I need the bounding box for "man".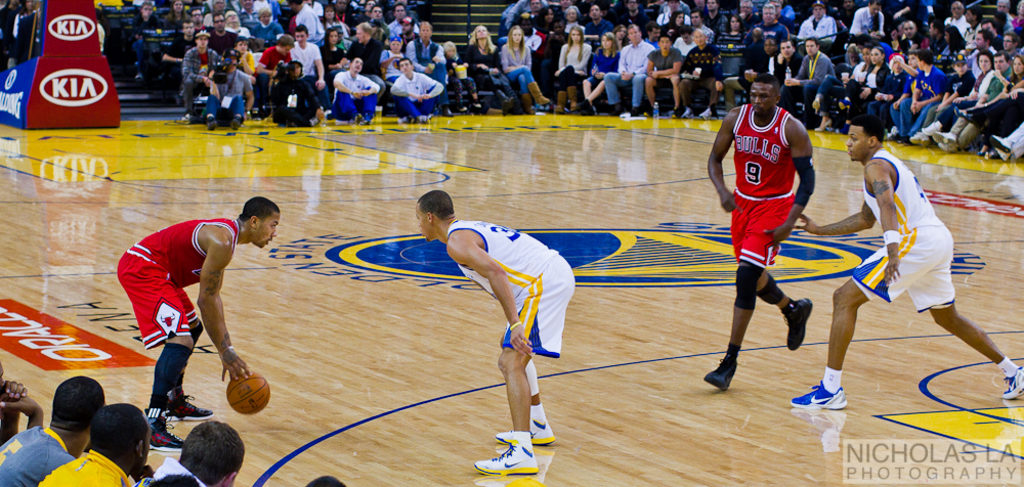
Here it is: <box>793,114,1023,418</box>.
